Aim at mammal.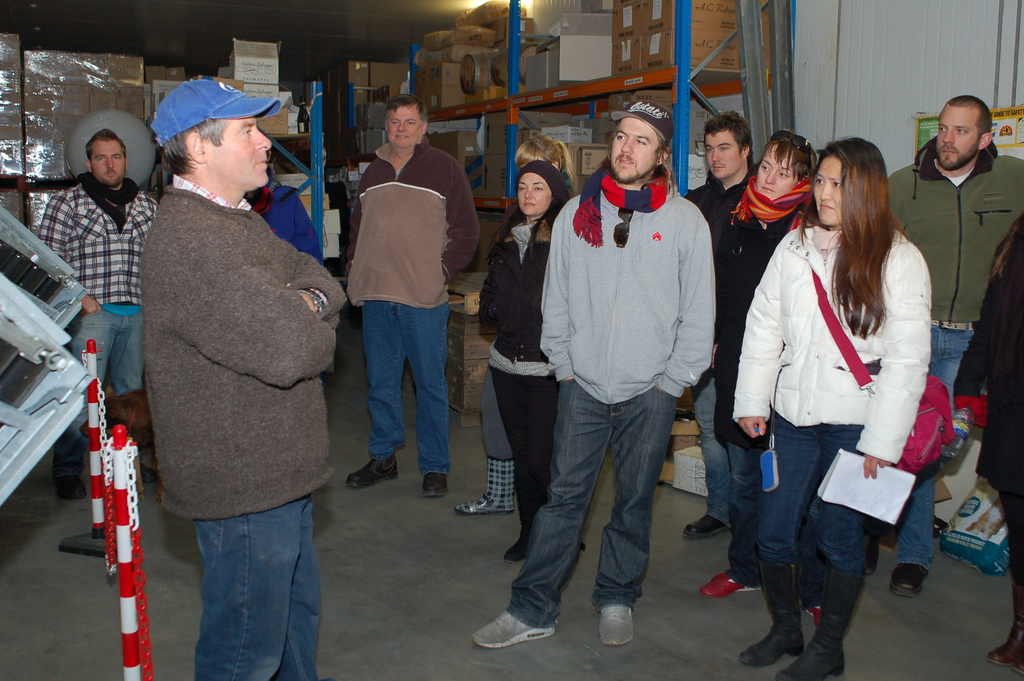
Aimed at (x1=680, y1=112, x2=758, y2=535).
